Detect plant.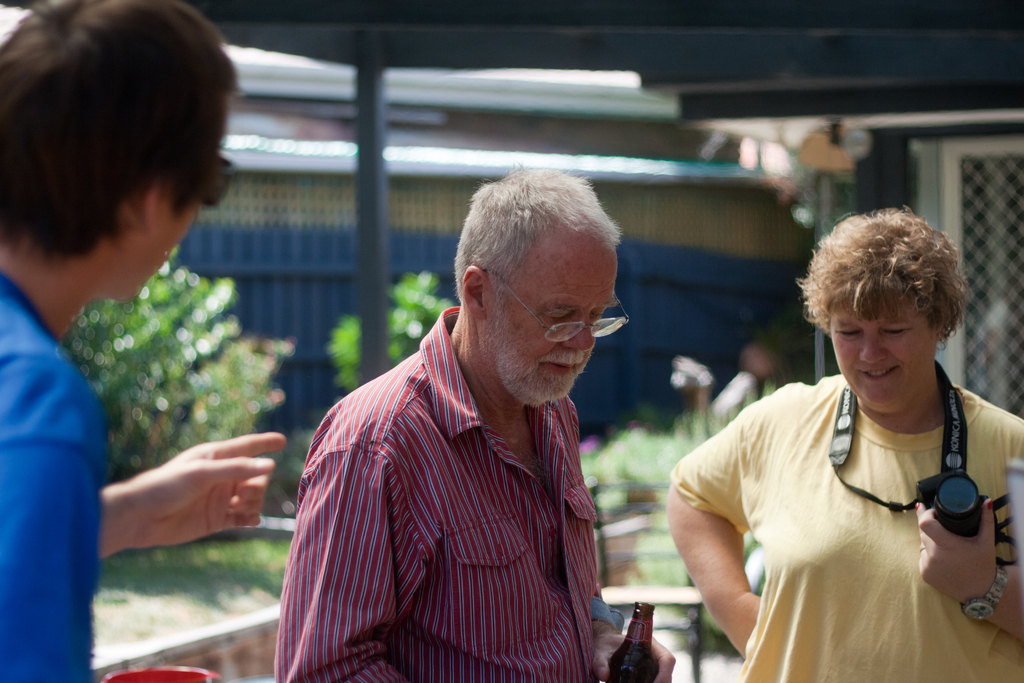
Detected at left=332, top=321, right=362, bottom=379.
